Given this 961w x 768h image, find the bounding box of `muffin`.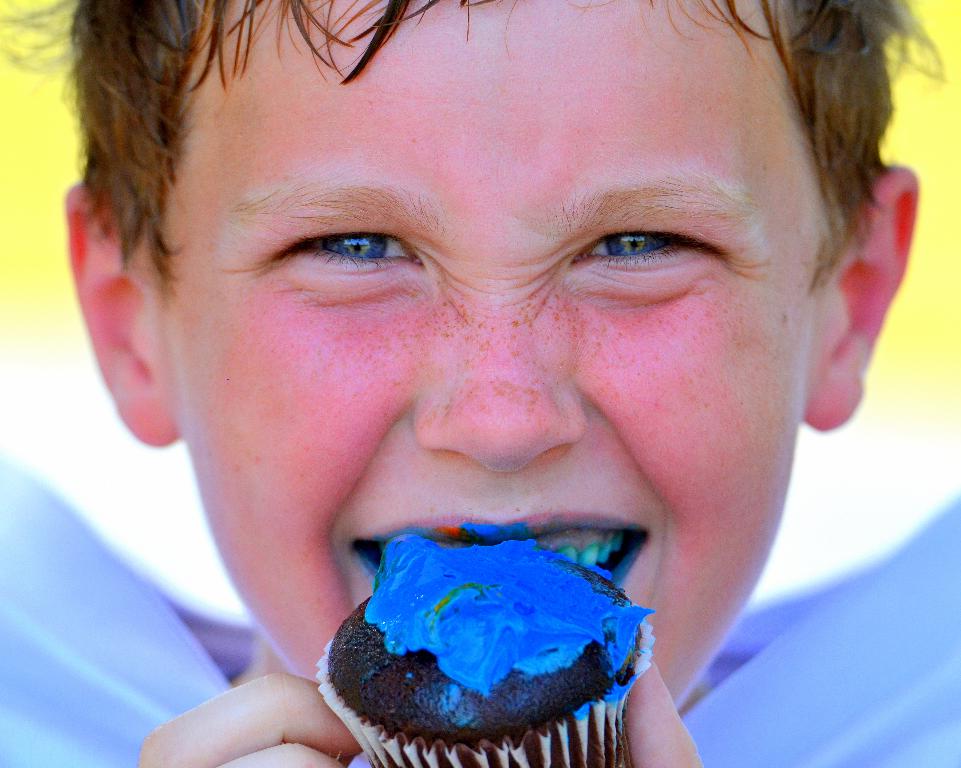
bbox=(315, 534, 652, 767).
